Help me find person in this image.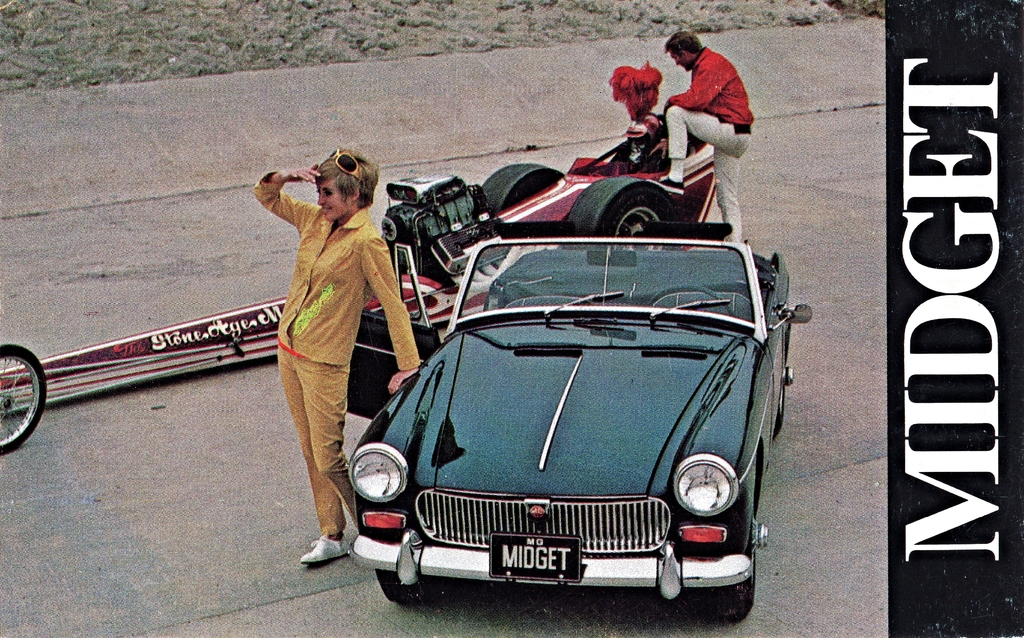
Found it: Rect(253, 140, 431, 565).
